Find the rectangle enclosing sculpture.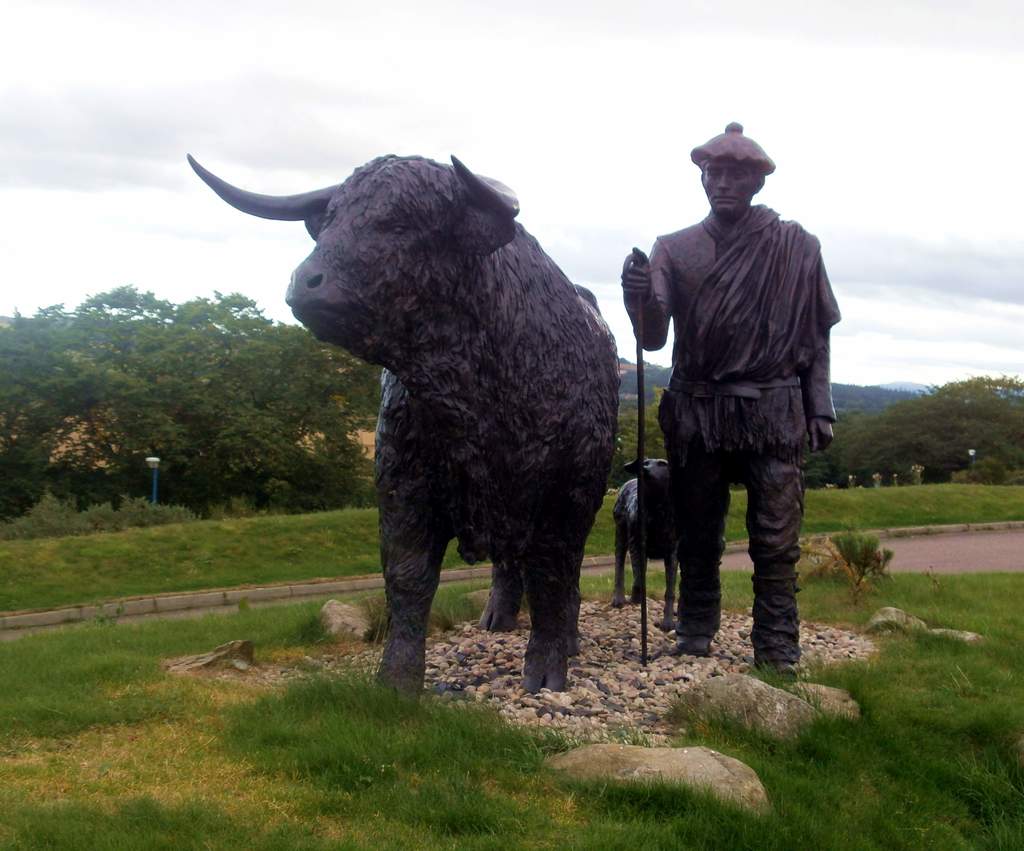
(x1=609, y1=118, x2=841, y2=681).
